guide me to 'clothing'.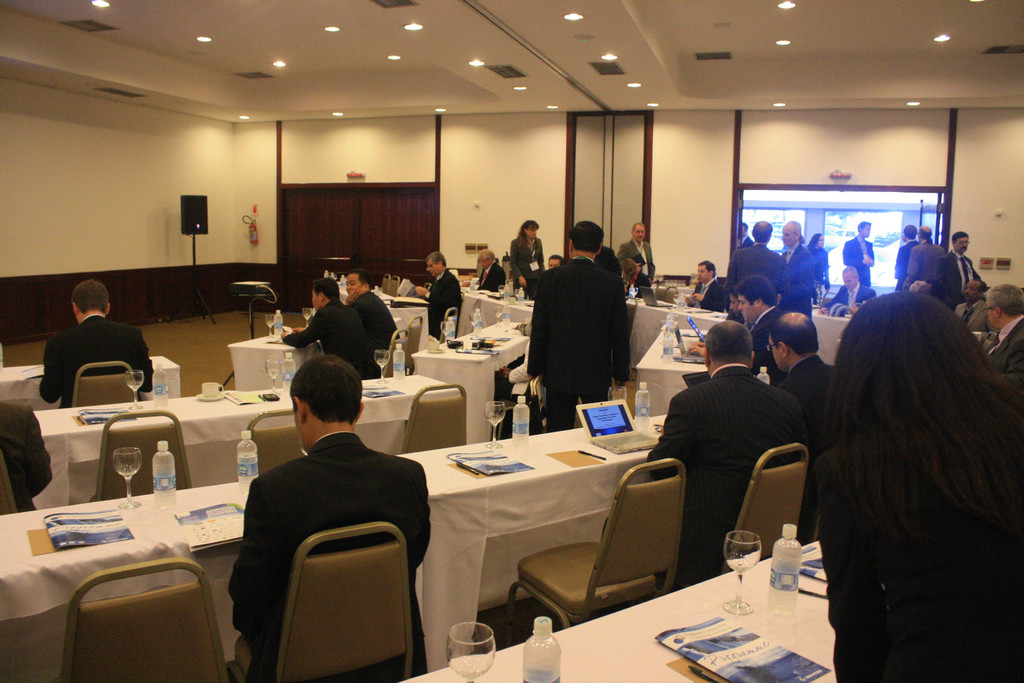
Guidance: <bbox>984, 319, 1023, 400</bbox>.
